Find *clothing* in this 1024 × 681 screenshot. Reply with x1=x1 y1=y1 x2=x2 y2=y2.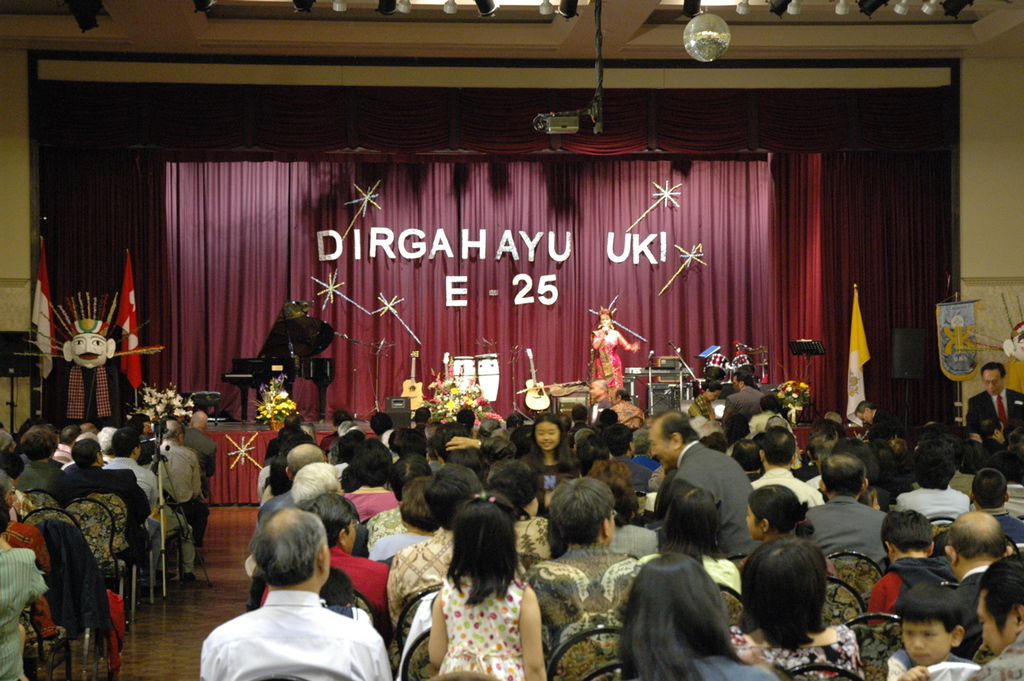
x1=813 y1=476 x2=825 y2=484.
